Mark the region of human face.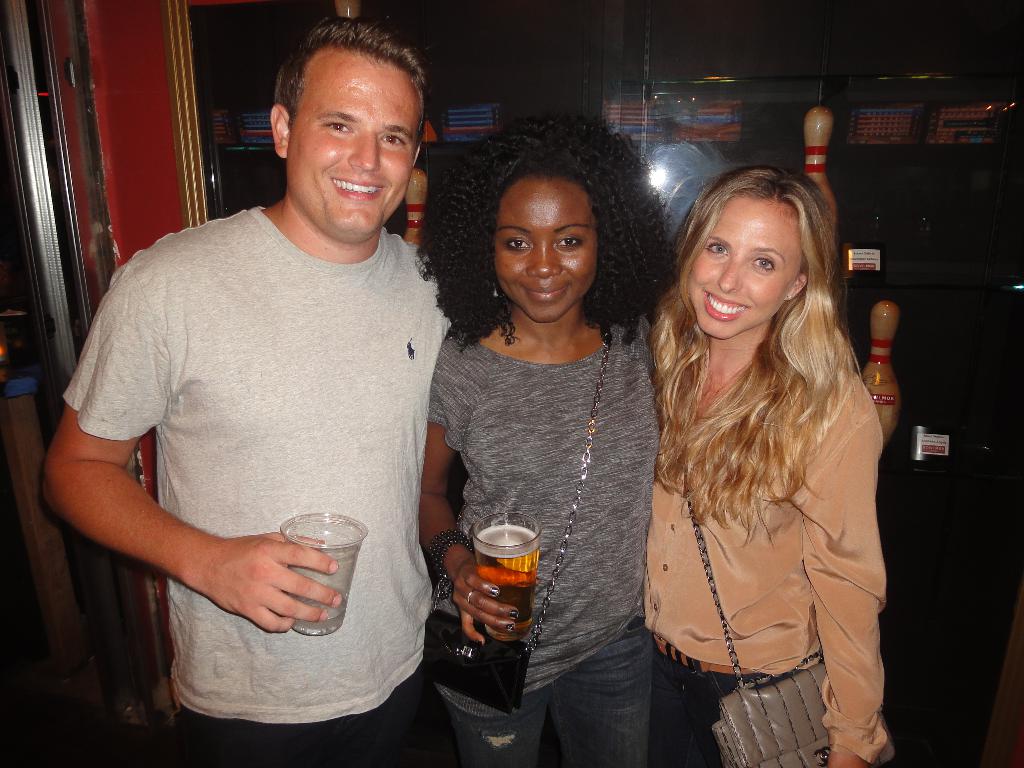
Region: [x1=689, y1=193, x2=804, y2=340].
